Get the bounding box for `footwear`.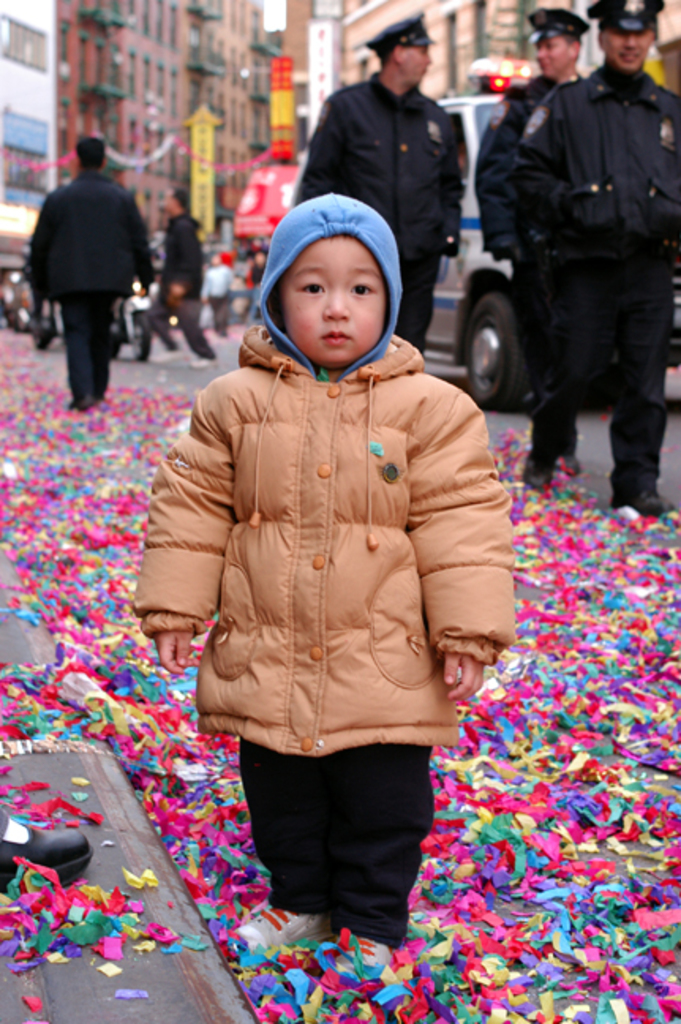
[239, 909, 341, 948].
